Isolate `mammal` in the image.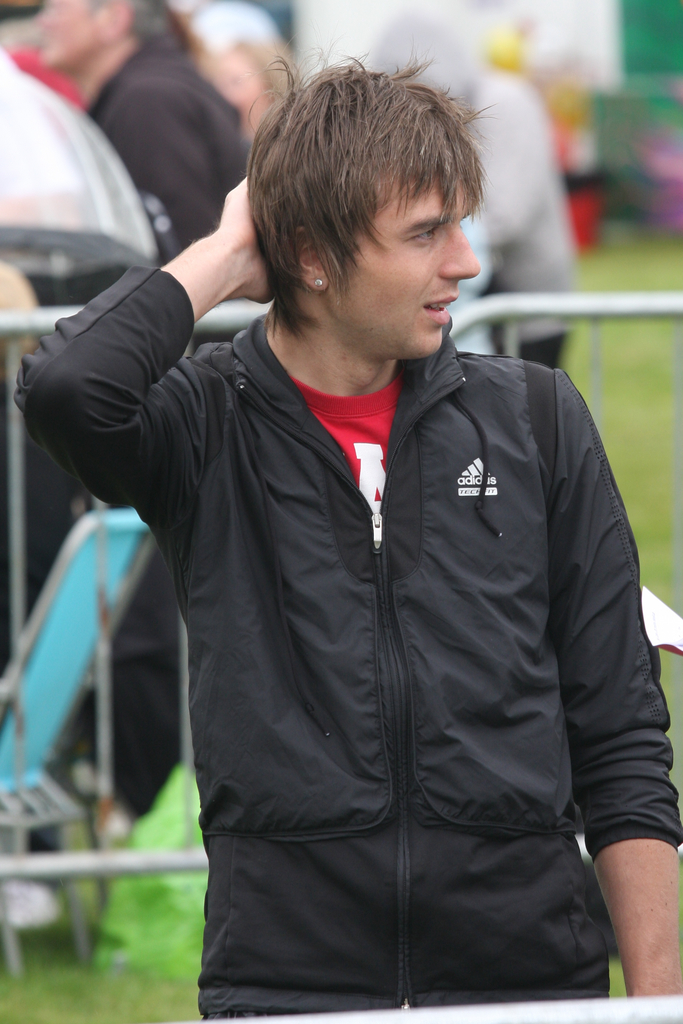
Isolated region: (60, 86, 650, 1023).
